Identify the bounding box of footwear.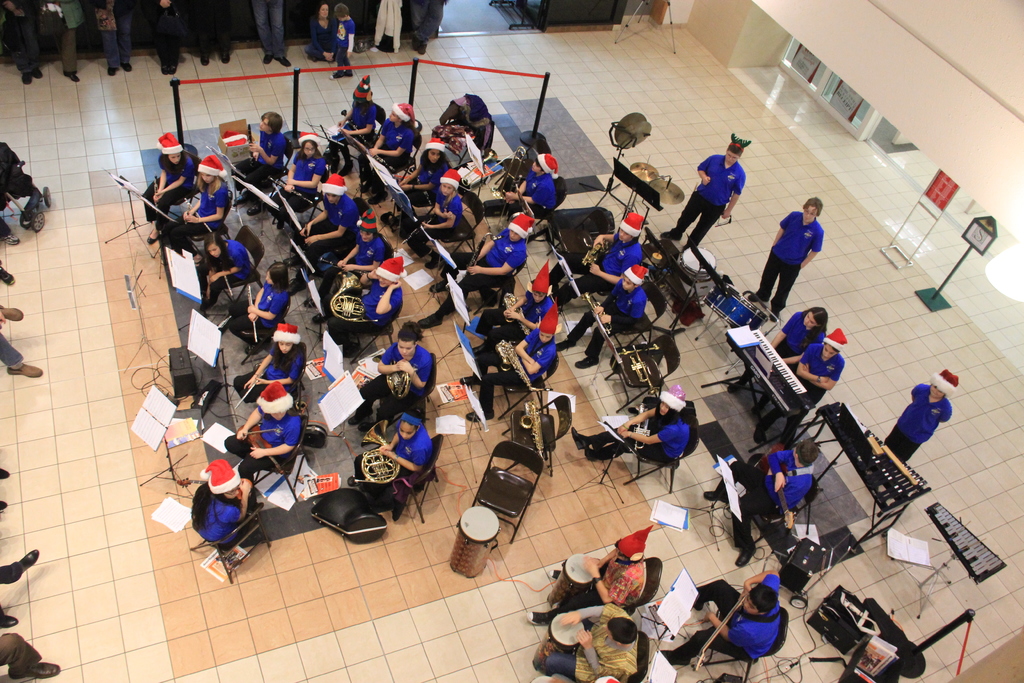
rect(21, 655, 61, 679).
